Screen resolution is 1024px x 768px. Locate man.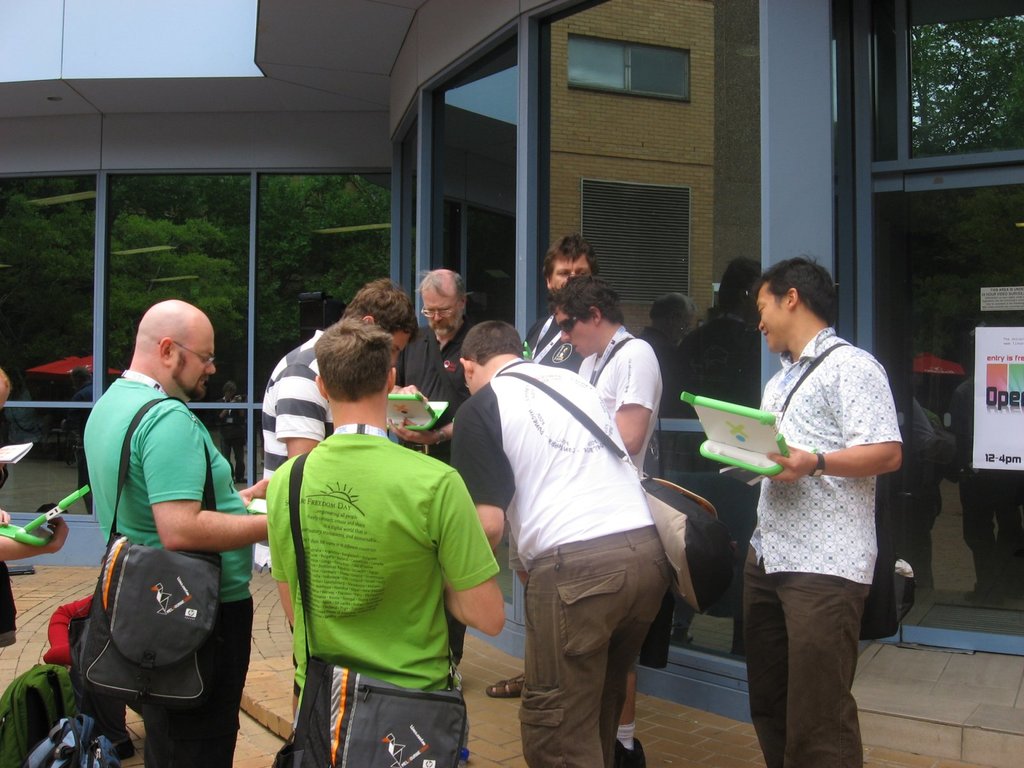
(386, 268, 474, 691).
